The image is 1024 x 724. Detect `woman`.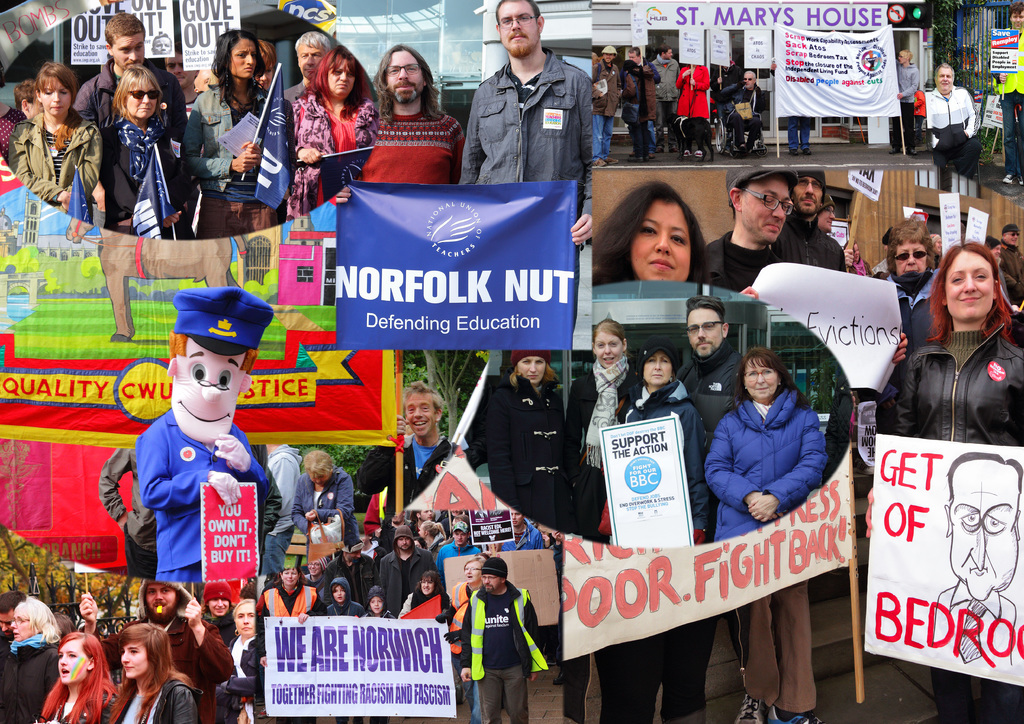
Detection: bbox=[396, 570, 459, 626].
